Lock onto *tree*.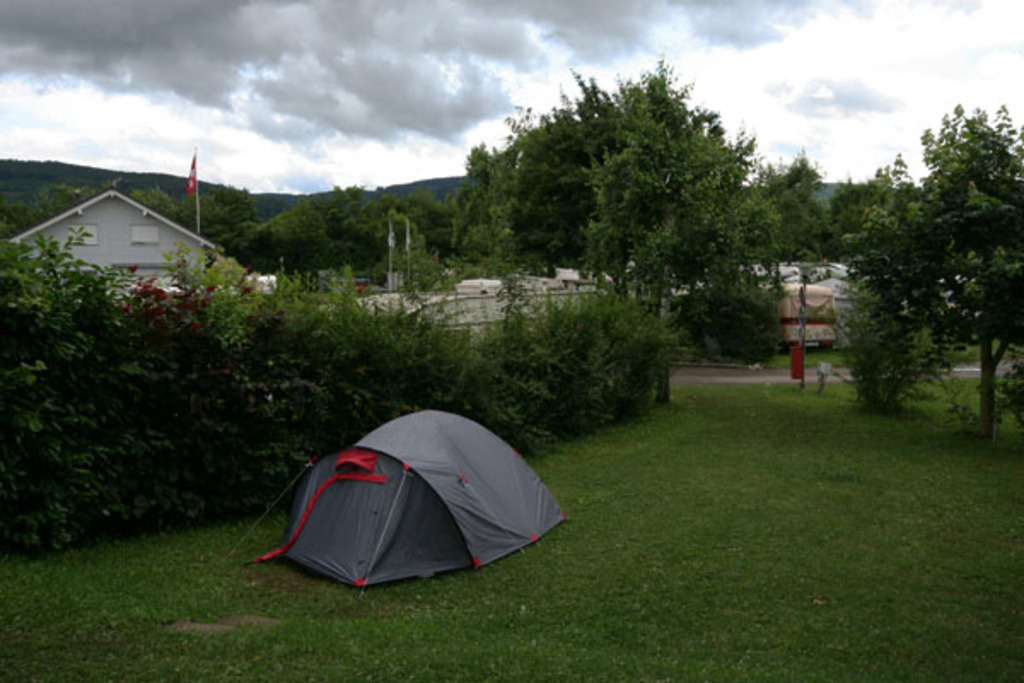
Locked: rect(831, 97, 1007, 441).
